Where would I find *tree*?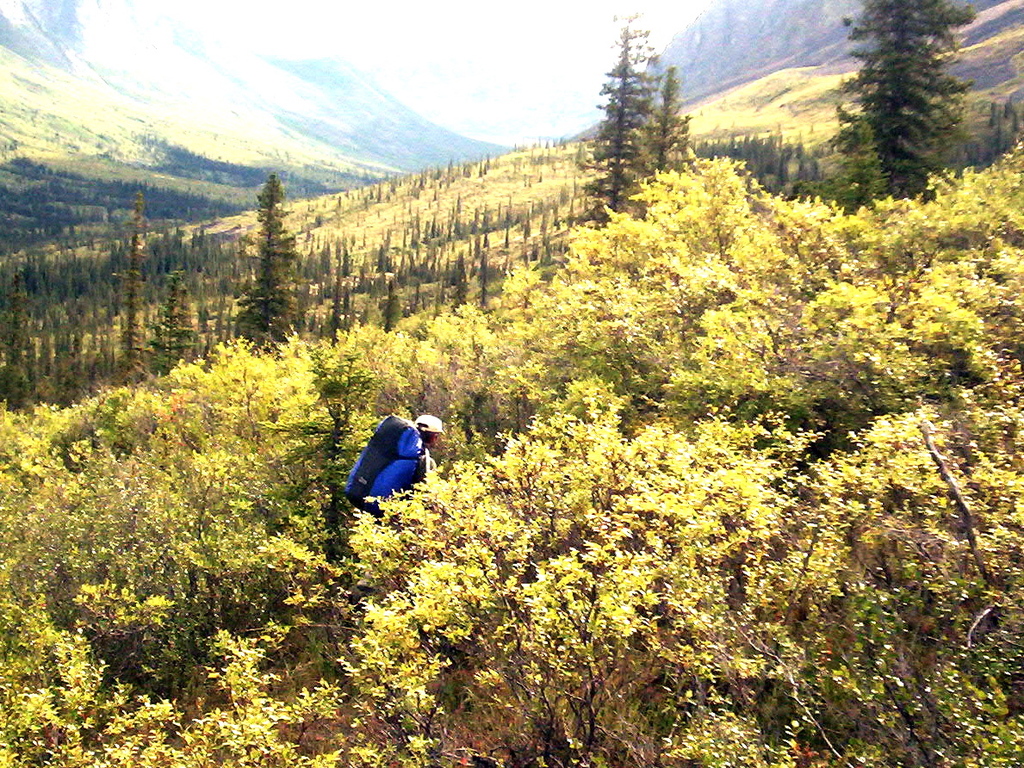
At box=[820, 9, 977, 213].
